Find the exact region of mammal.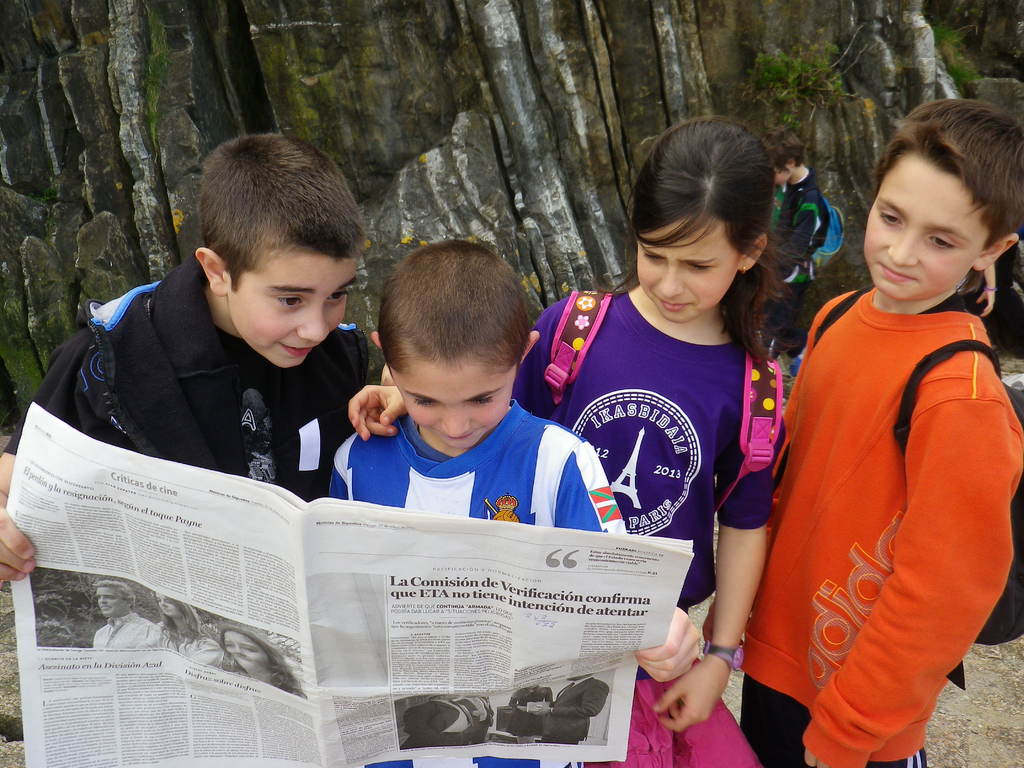
Exact region: 0, 134, 370, 767.
